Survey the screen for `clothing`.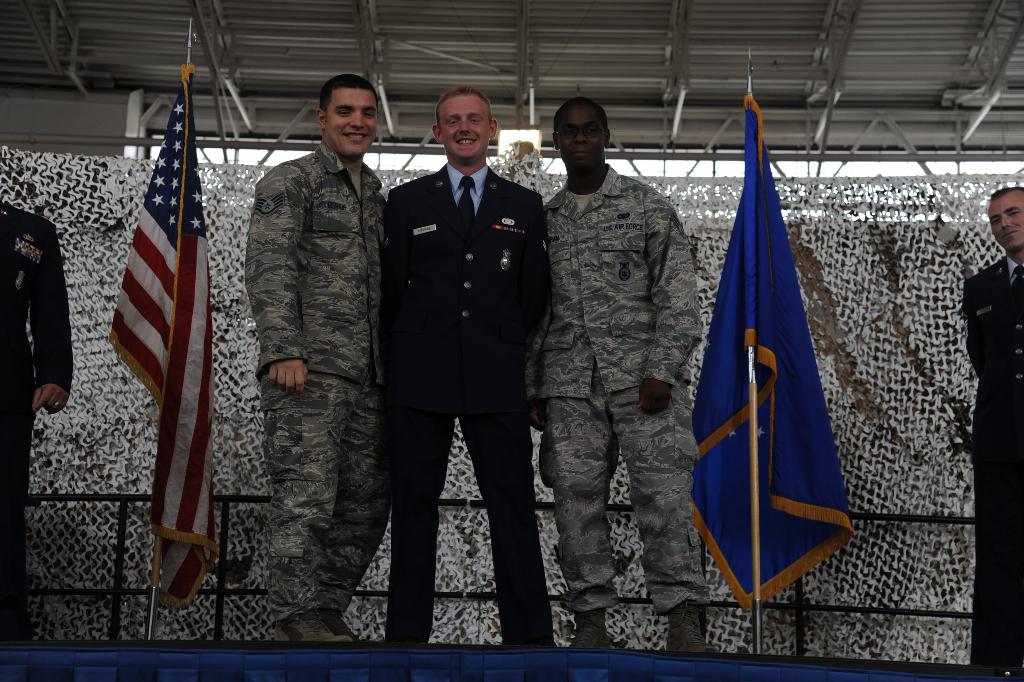
Survey found: (x1=971, y1=248, x2=1023, y2=681).
